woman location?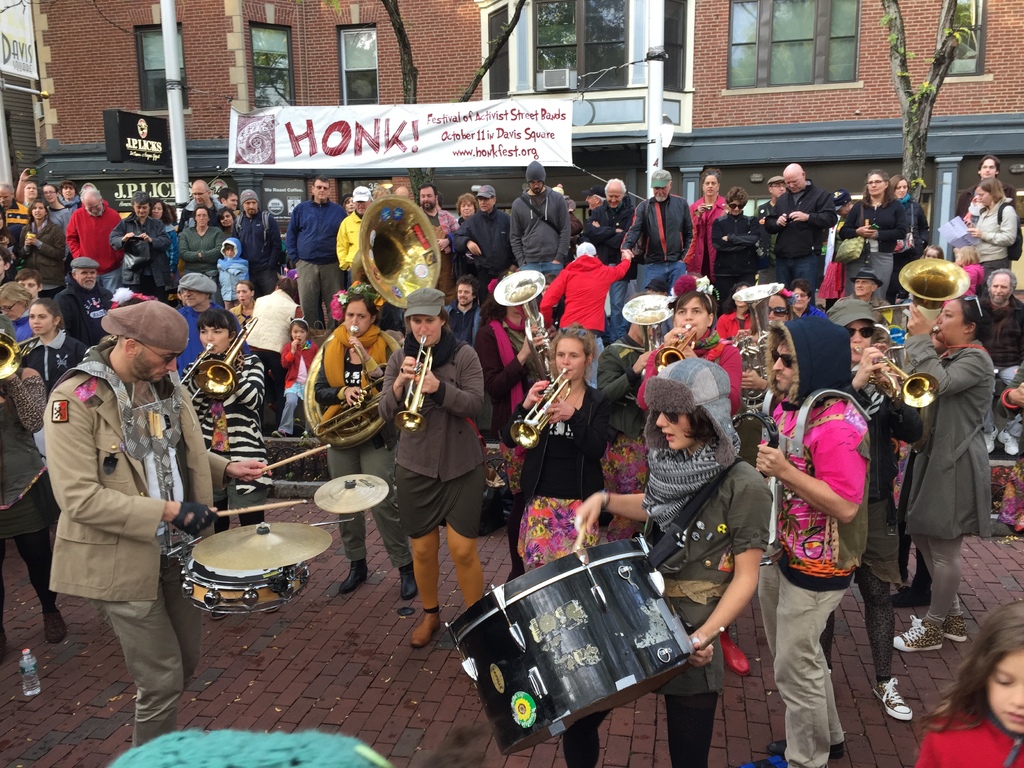
{"left": 887, "top": 172, "right": 929, "bottom": 287}
